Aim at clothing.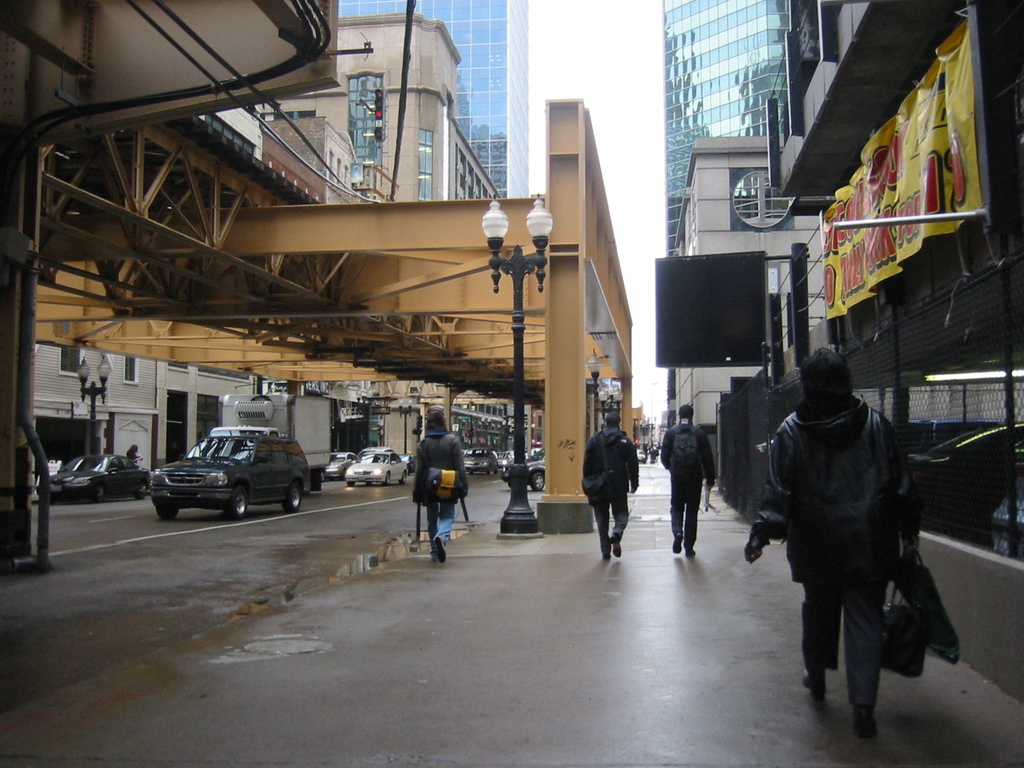
Aimed at box=[572, 405, 650, 563].
